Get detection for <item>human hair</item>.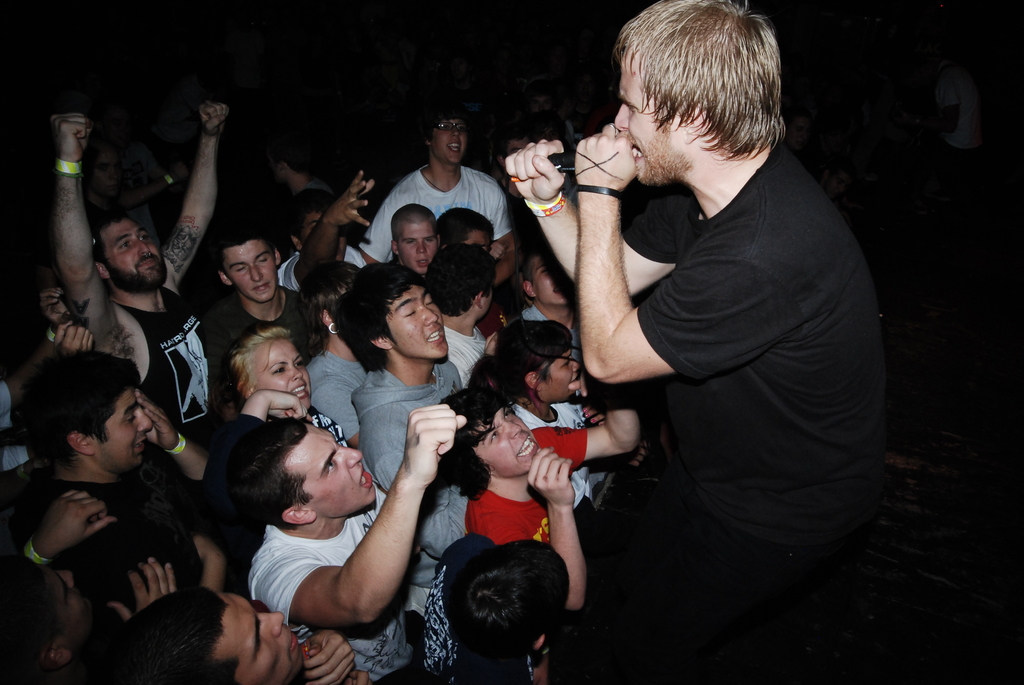
Detection: {"x1": 442, "y1": 541, "x2": 573, "y2": 672}.
